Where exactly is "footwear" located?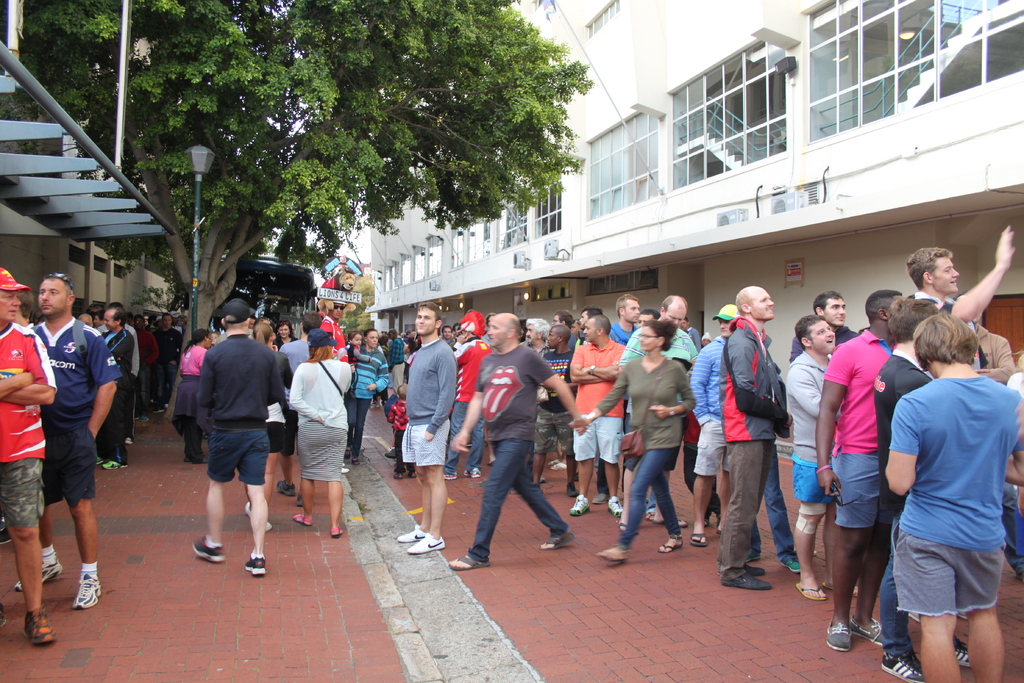
Its bounding box is {"left": 102, "top": 462, "right": 122, "bottom": 470}.
